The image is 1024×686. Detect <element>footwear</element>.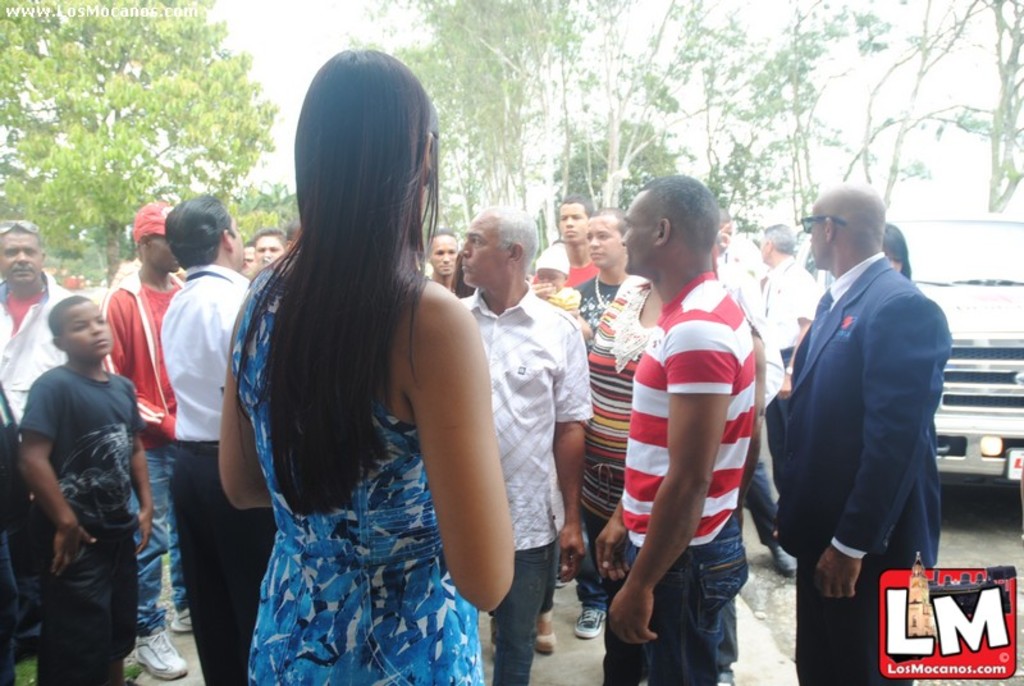
Detection: (575, 607, 611, 641).
